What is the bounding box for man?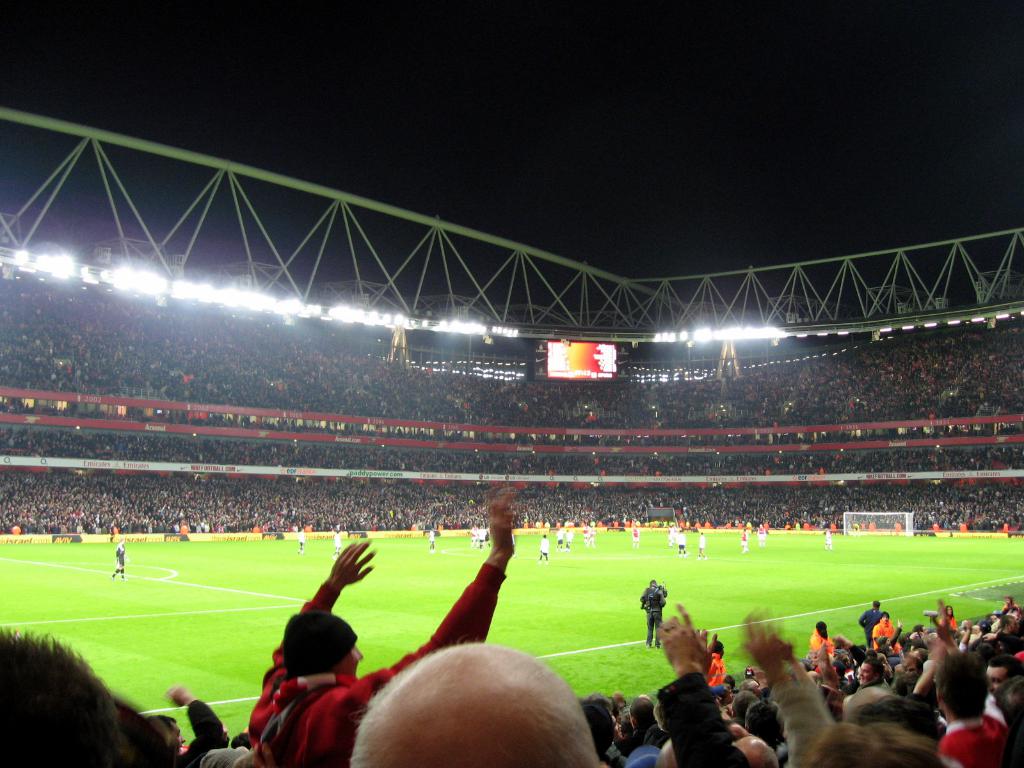
x1=869 y1=611 x2=897 y2=646.
